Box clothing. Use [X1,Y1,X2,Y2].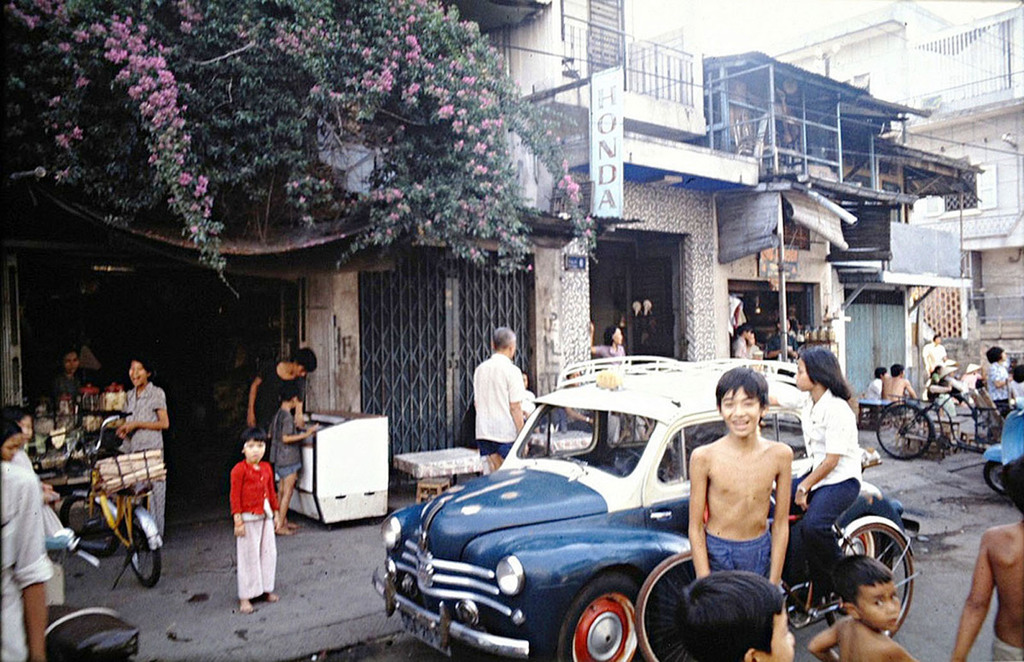
[218,451,275,609].
